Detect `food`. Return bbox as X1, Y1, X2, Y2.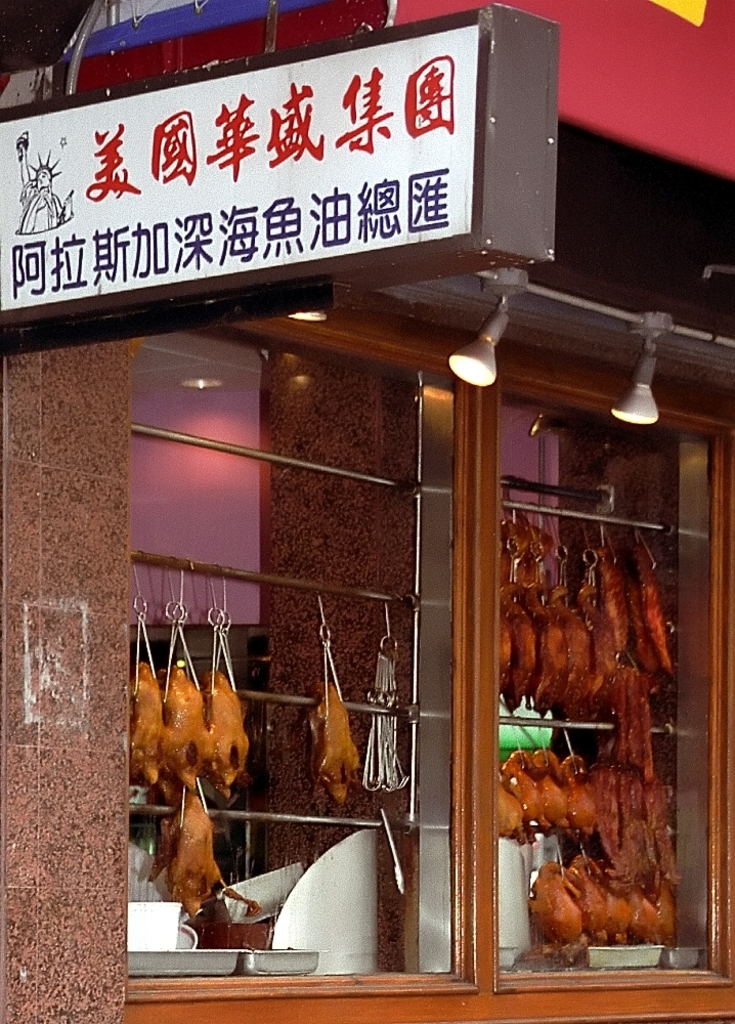
123, 658, 171, 778.
